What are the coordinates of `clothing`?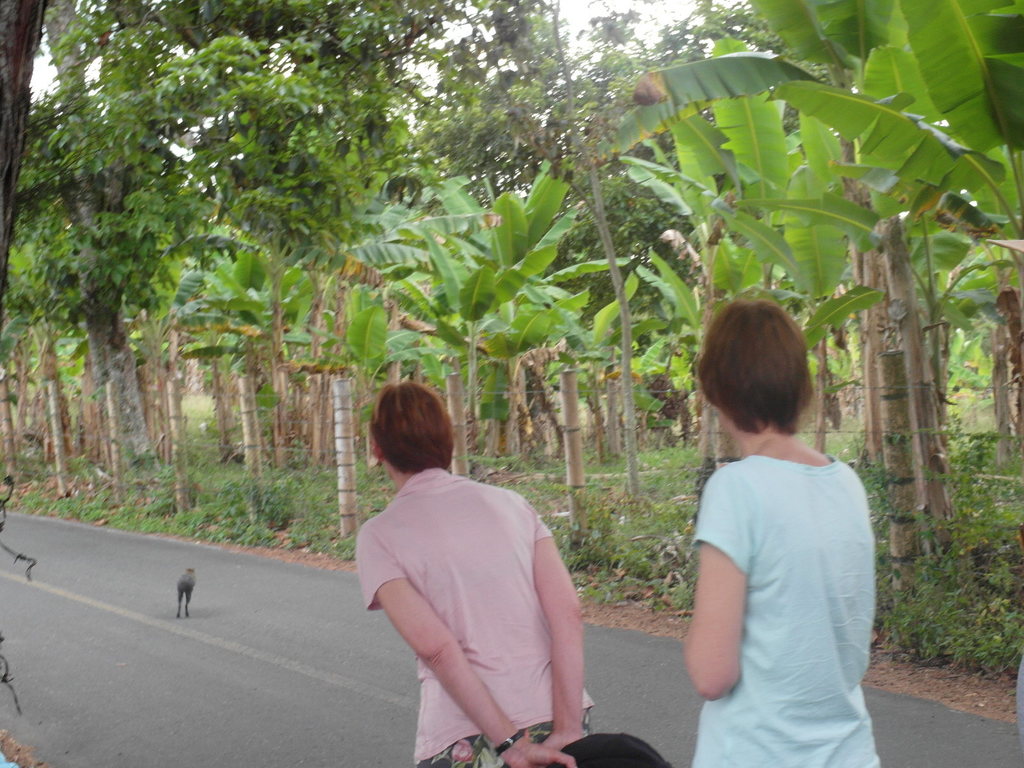
select_region(680, 394, 881, 747).
